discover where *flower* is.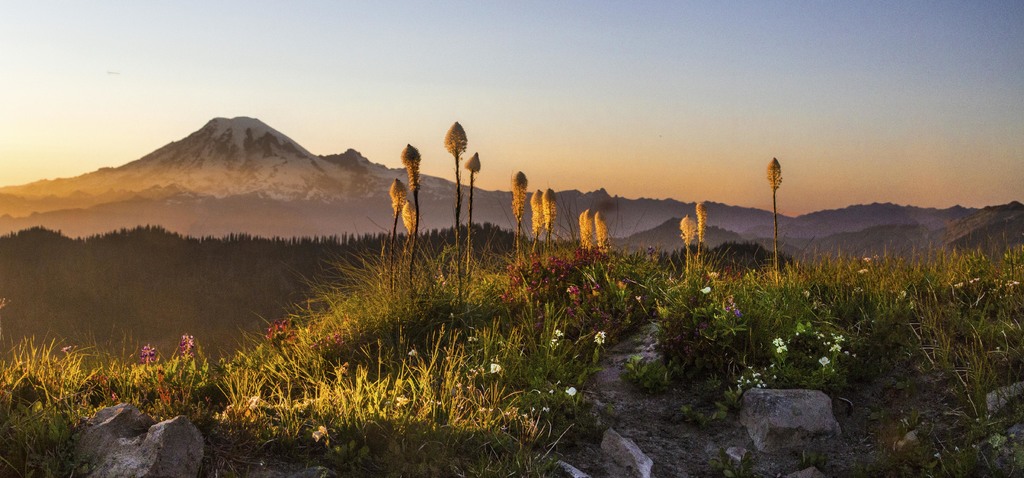
Discovered at l=531, t=186, r=546, b=240.
